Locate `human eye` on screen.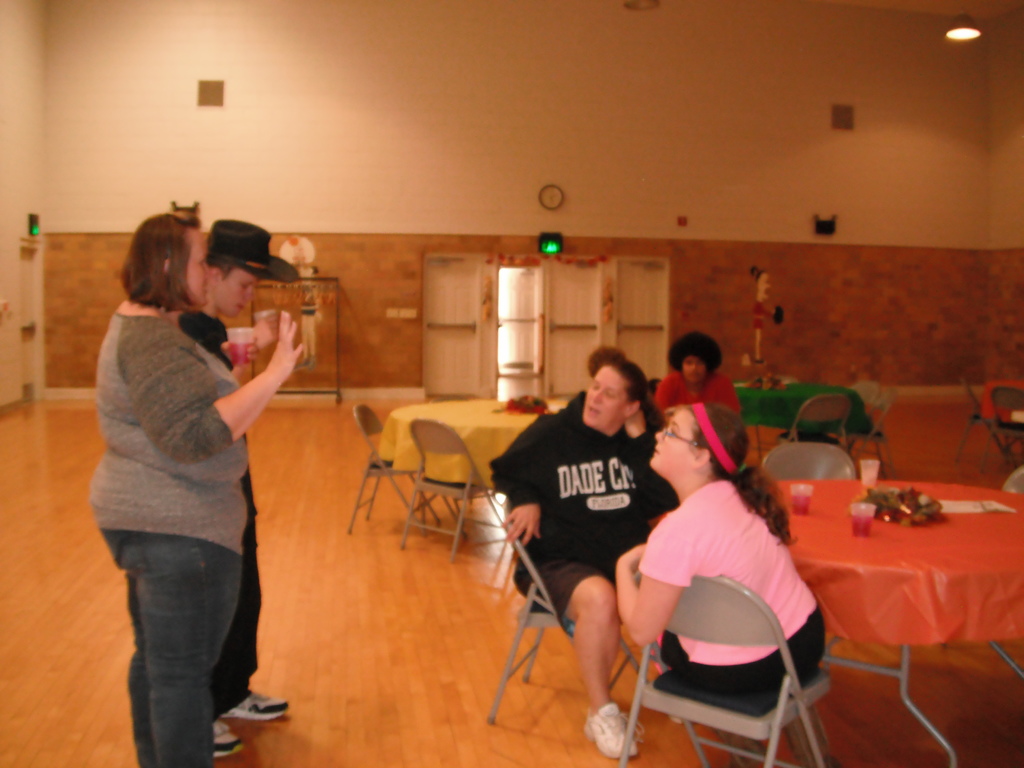
On screen at <bbox>668, 423, 678, 439</bbox>.
